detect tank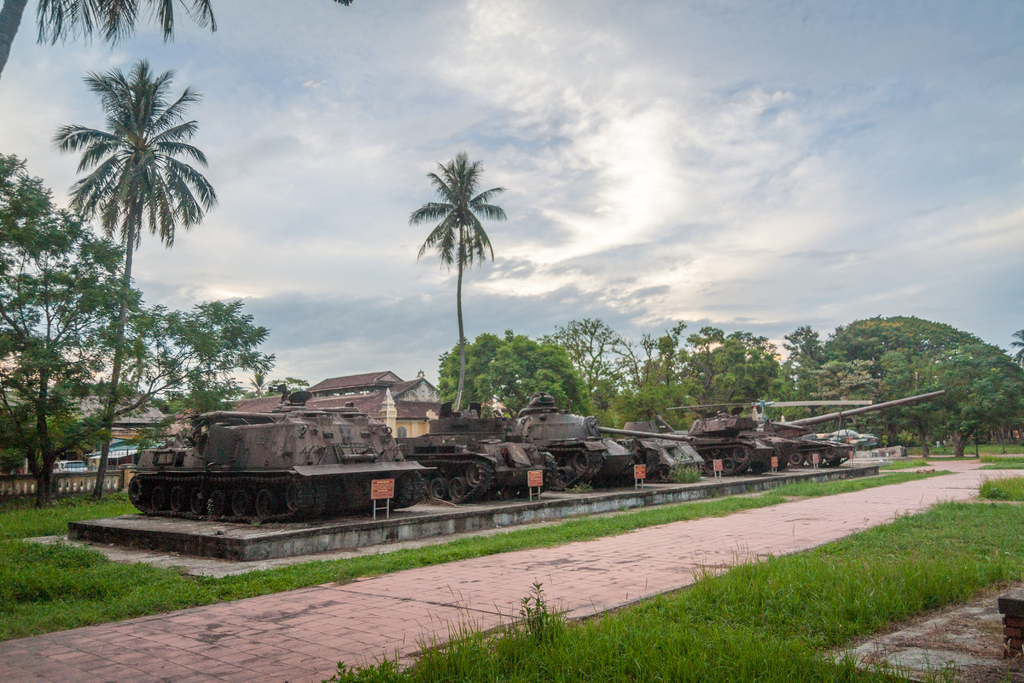
(399, 403, 571, 507)
